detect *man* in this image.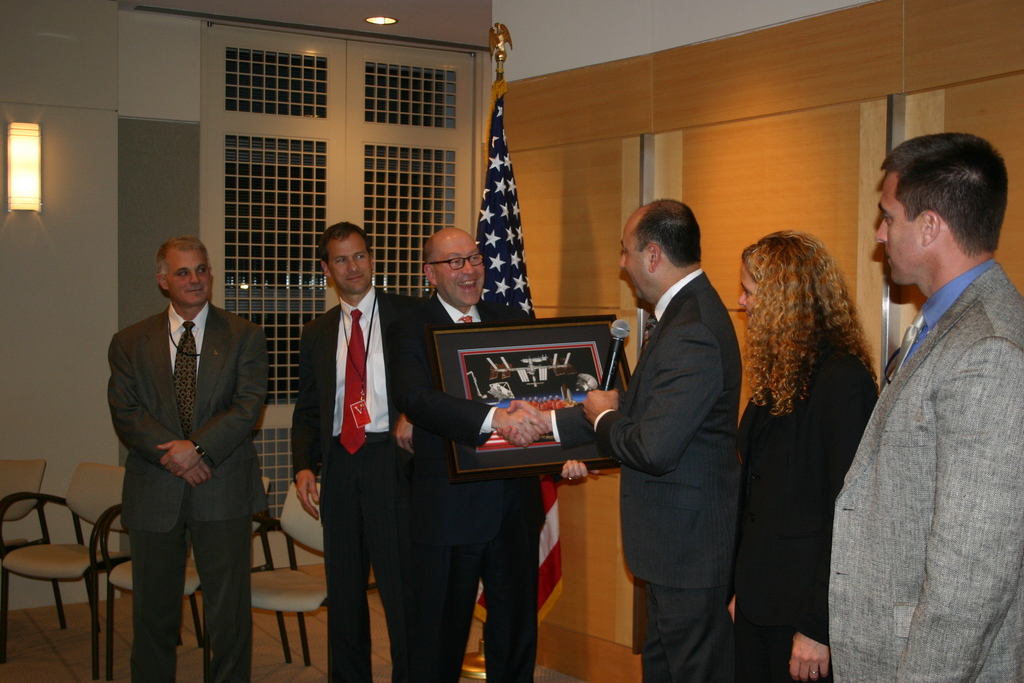
Detection: BBox(834, 102, 1023, 679).
